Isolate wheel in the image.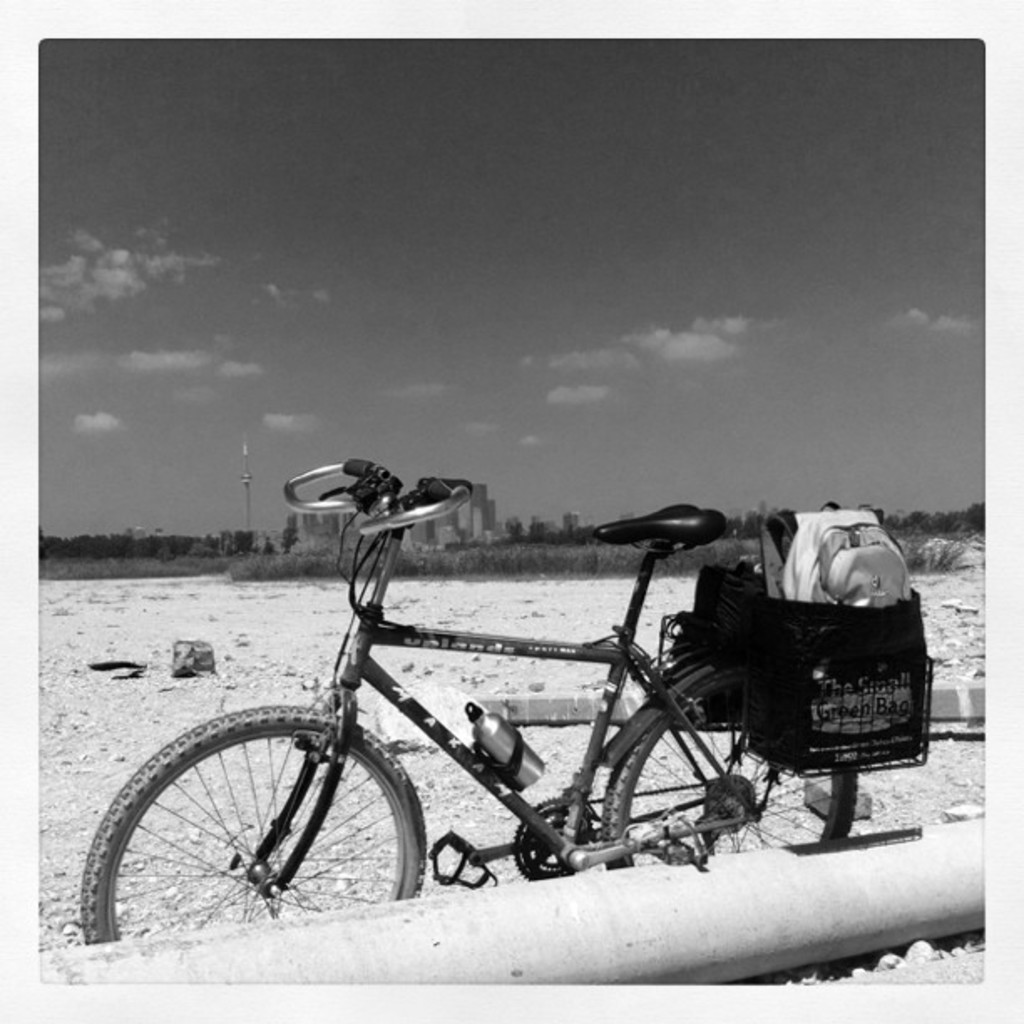
Isolated region: Rect(75, 699, 425, 950).
